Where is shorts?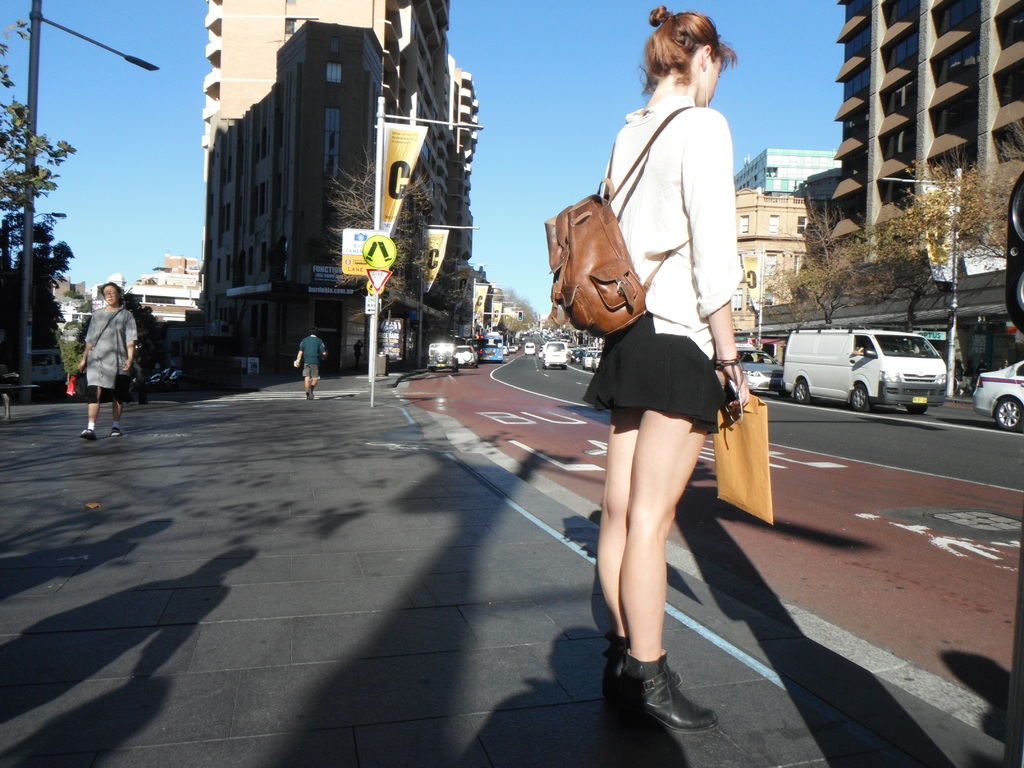
l=580, t=310, r=727, b=435.
